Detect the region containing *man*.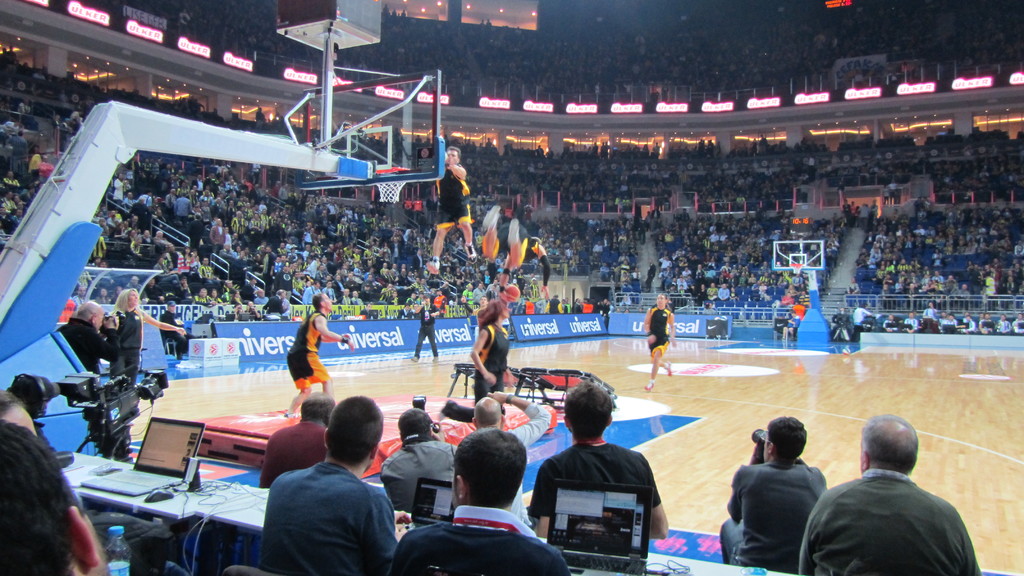
[473,399,504,443].
